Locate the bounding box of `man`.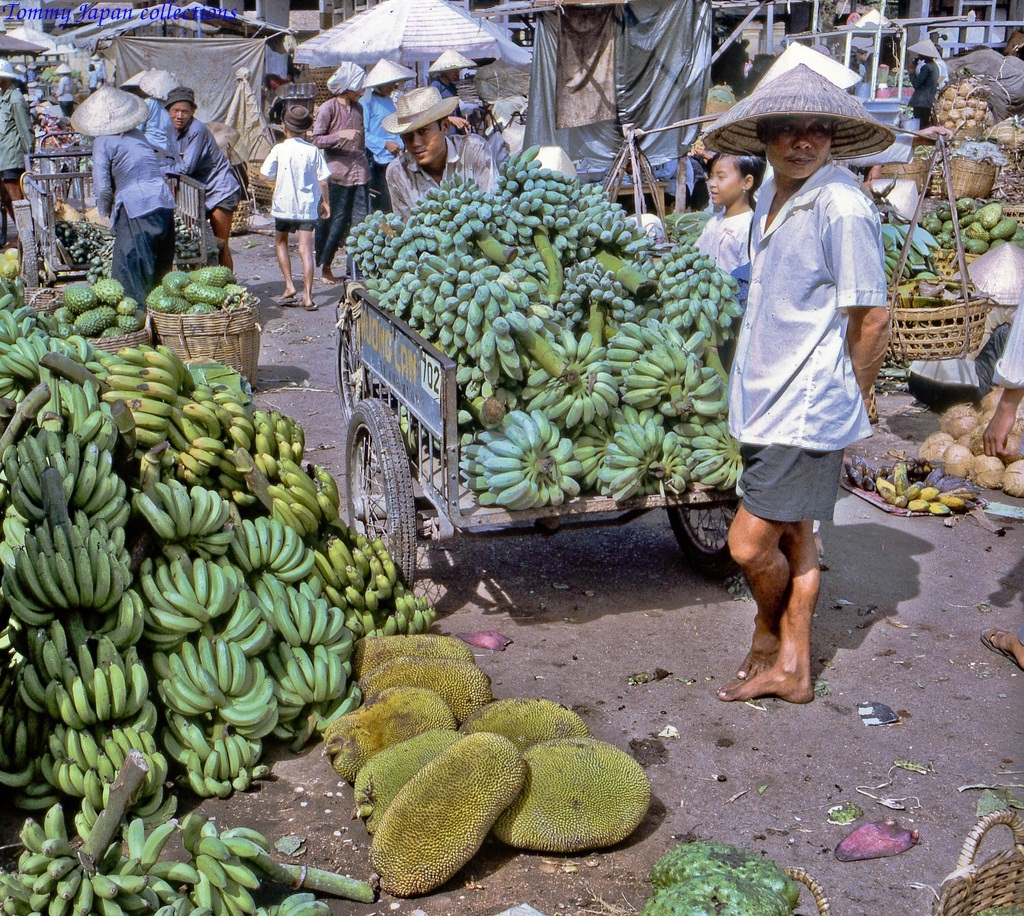
Bounding box: crop(381, 90, 500, 215).
